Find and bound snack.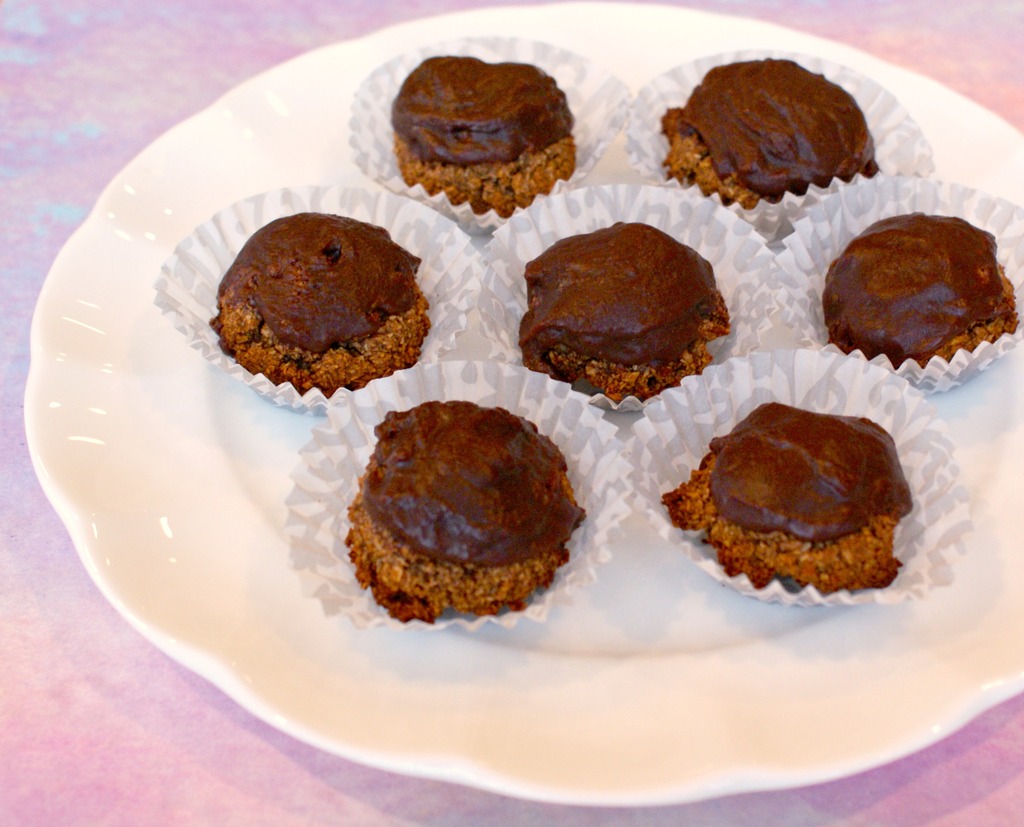
Bound: 383:51:595:219.
